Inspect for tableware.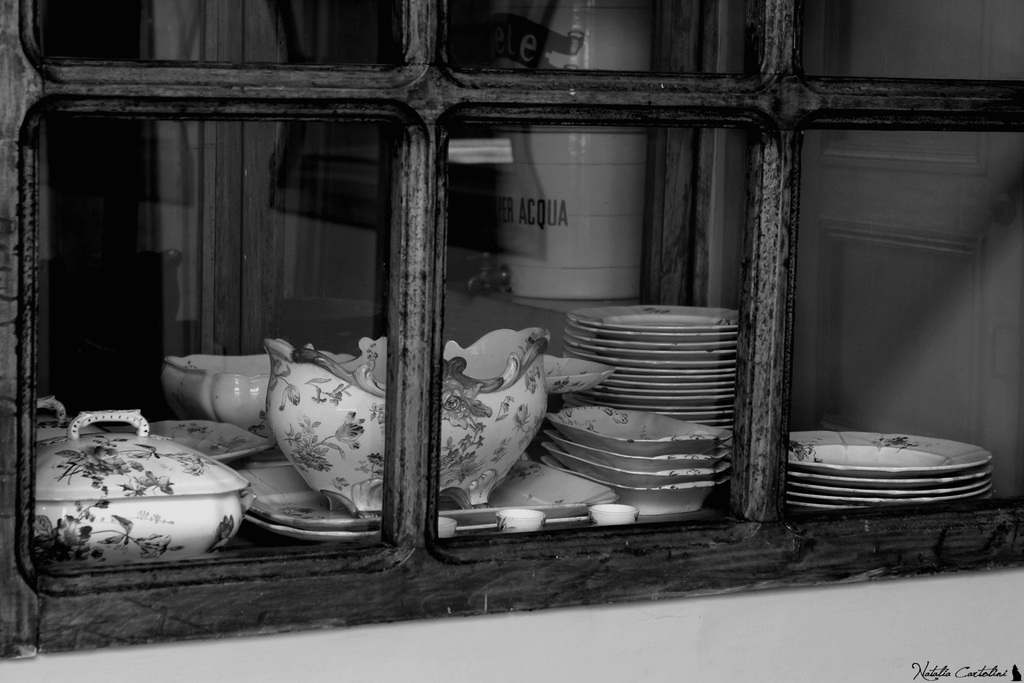
Inspection: 137:415:263:465.
